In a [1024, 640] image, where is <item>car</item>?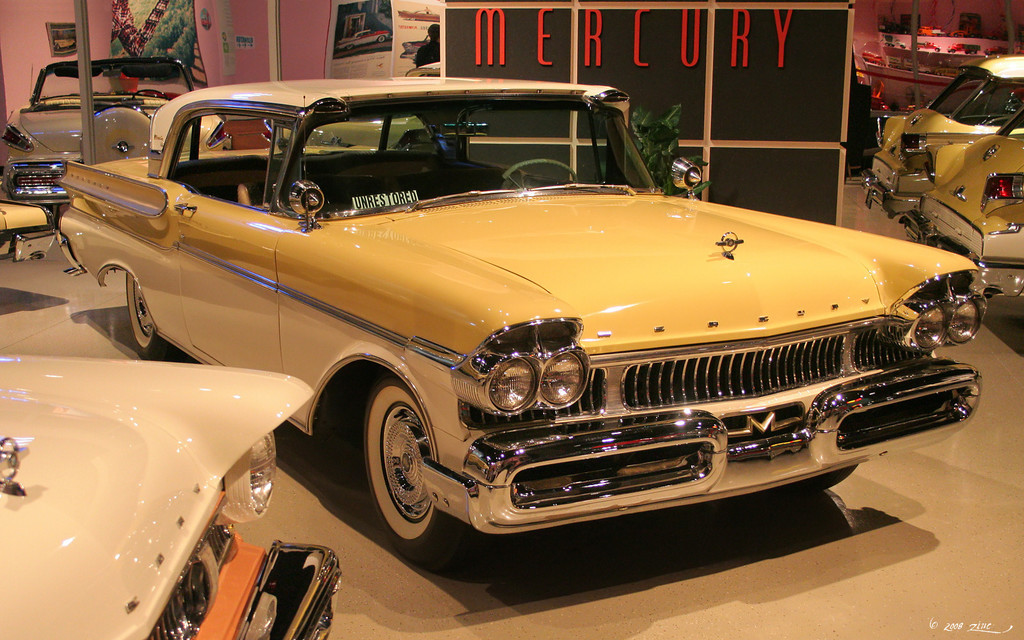
<bbox>0, 193, 62, 262</bbox>.
